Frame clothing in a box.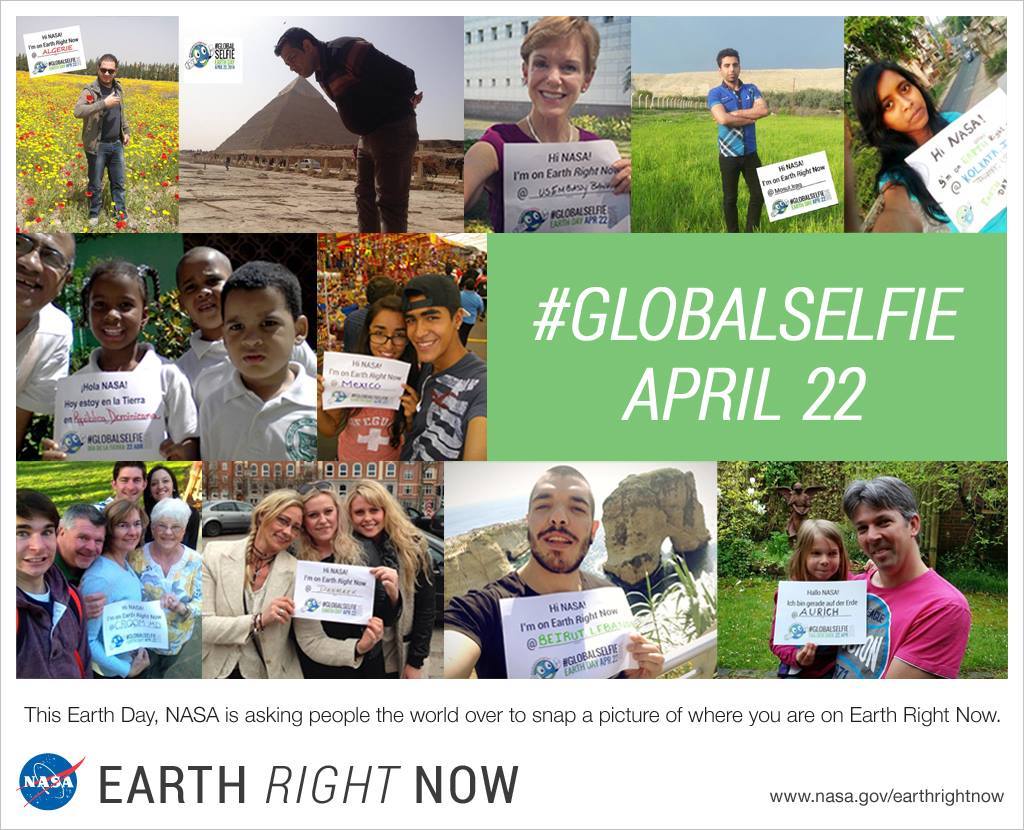
l=413, t=351, r=484, b=467.
